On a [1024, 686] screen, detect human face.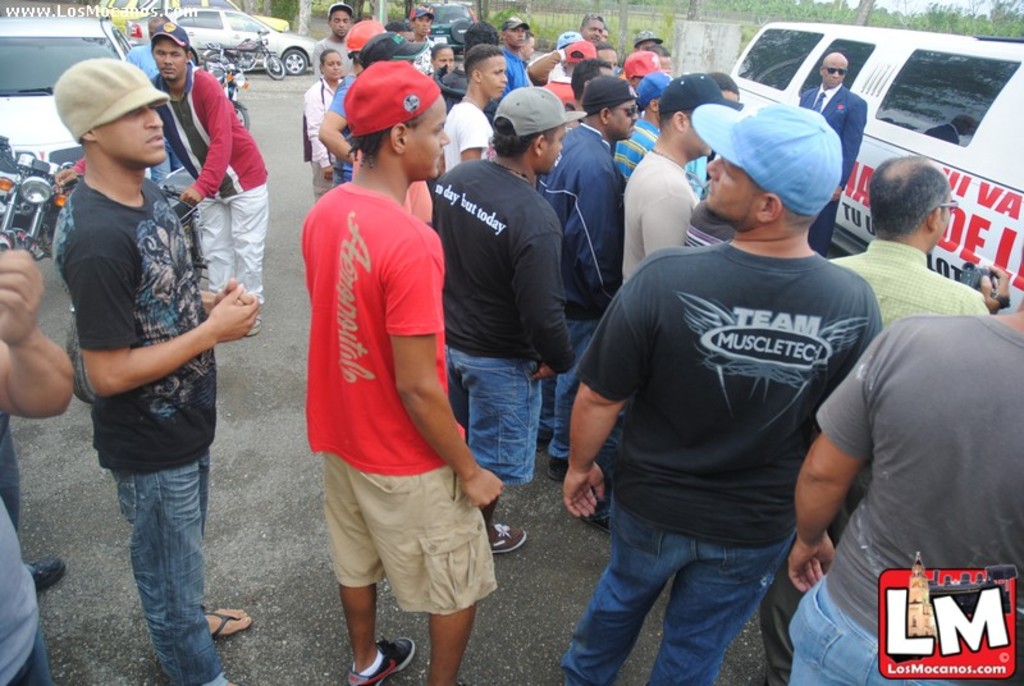
(x1=476, y1=49, x2=507, y2=106).
